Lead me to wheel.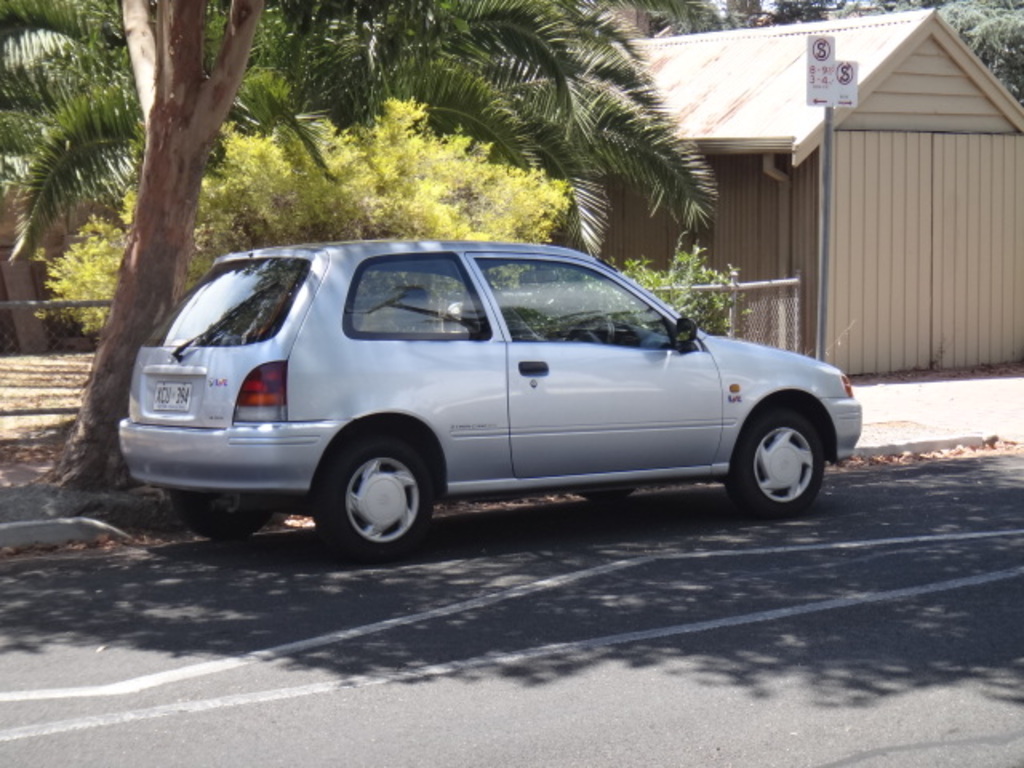
Lead to region(168, 490, 282, 547).
